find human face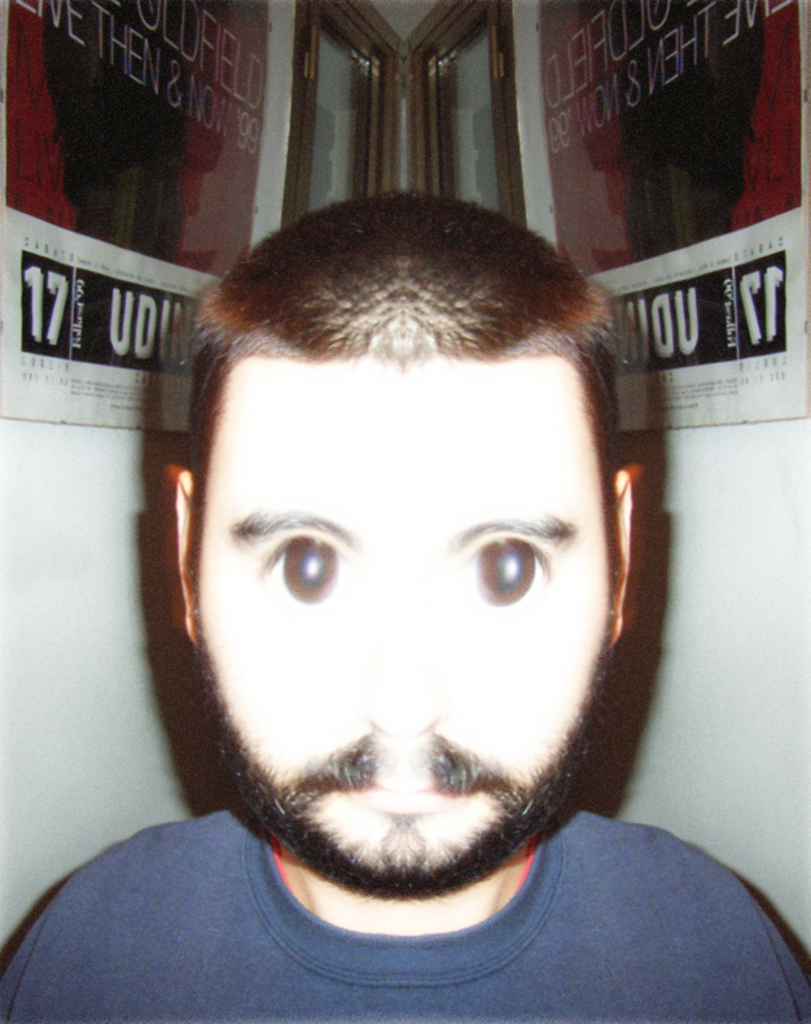
region(201, 362, 608, 876)
